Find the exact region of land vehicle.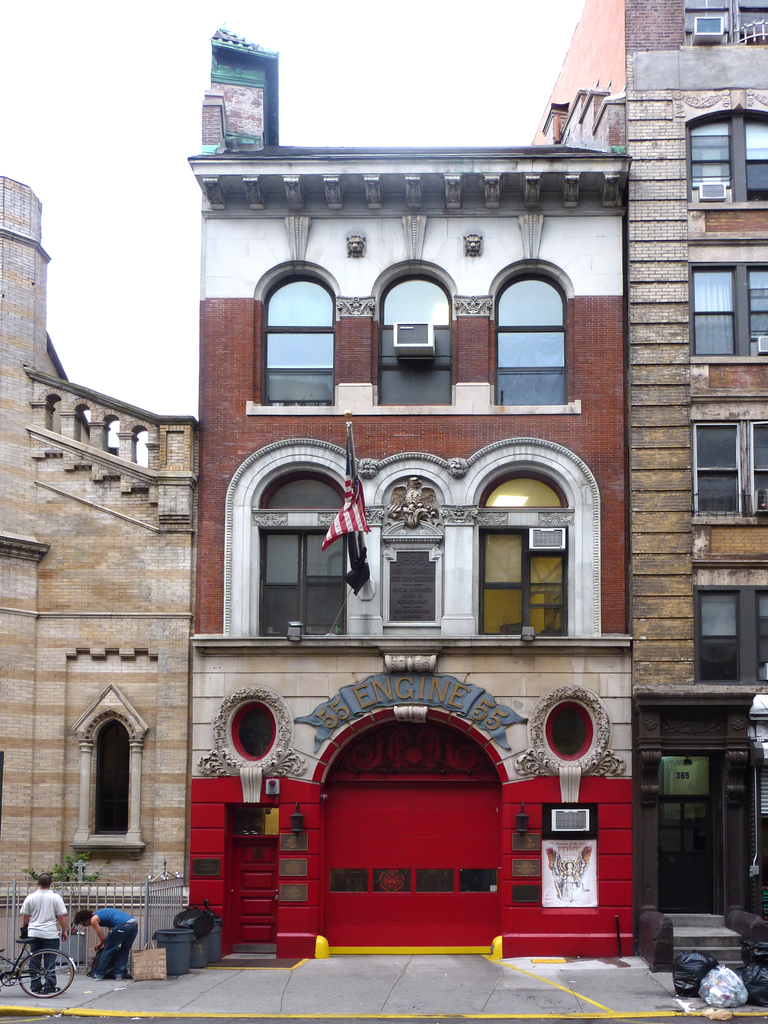
Exact region: x1=0 y1=934 x2=77 y2=1001.
